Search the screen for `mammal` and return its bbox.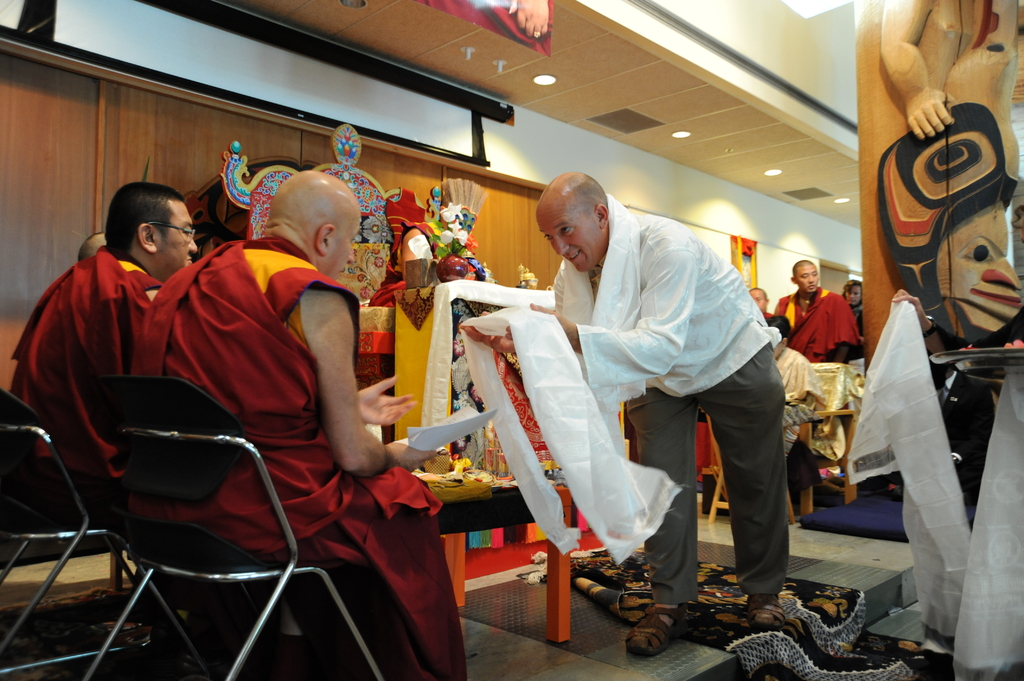
Found: locate(79, 234, 107, 259).
